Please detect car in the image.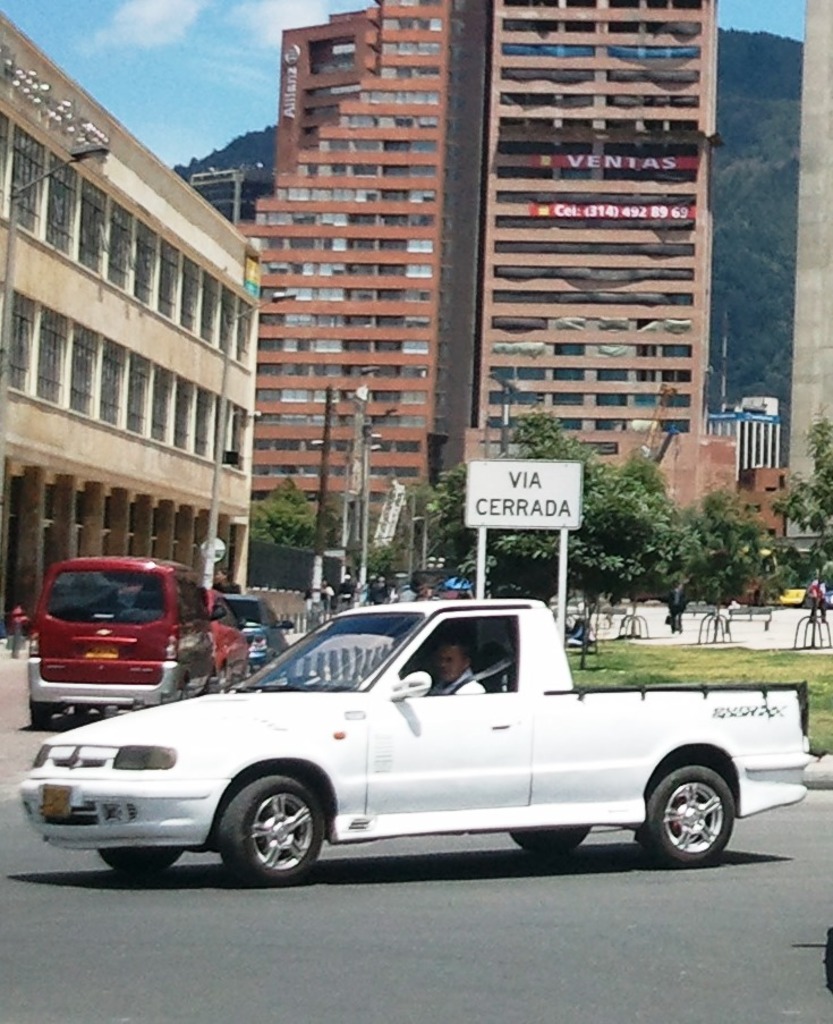
{"left": 29, "top": 552, "right": 221, "bottom": 729}.
